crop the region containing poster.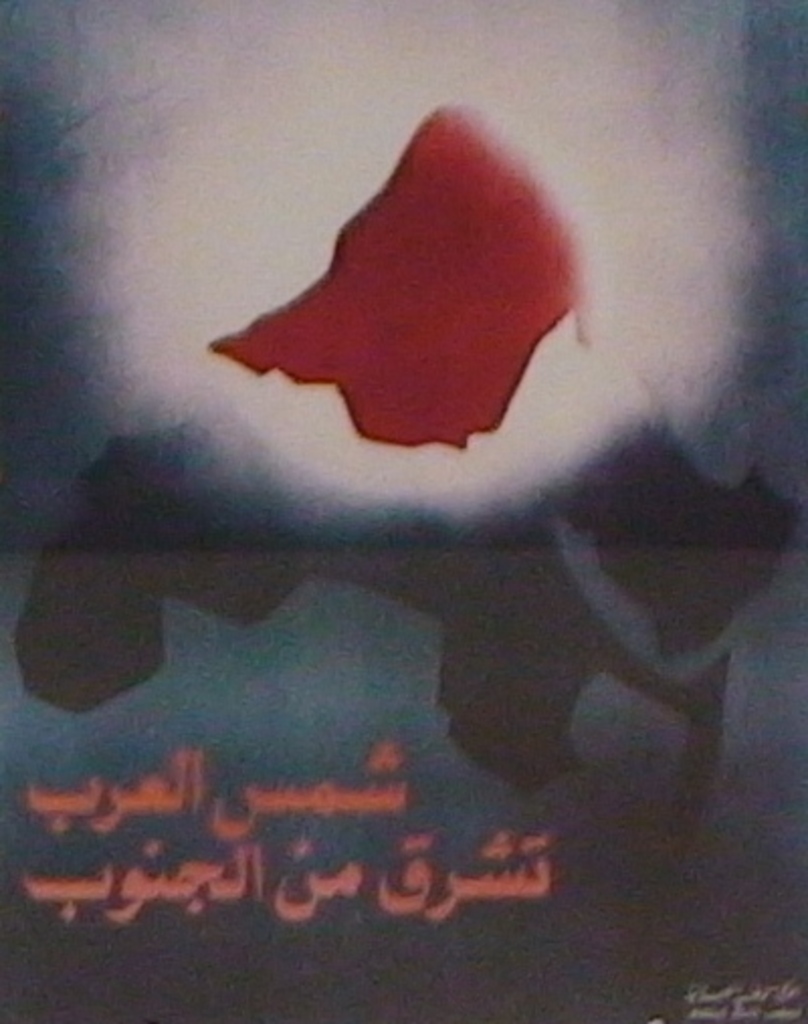
Crop region: (x1=0, y1=0, x2=806, y2=1022).
